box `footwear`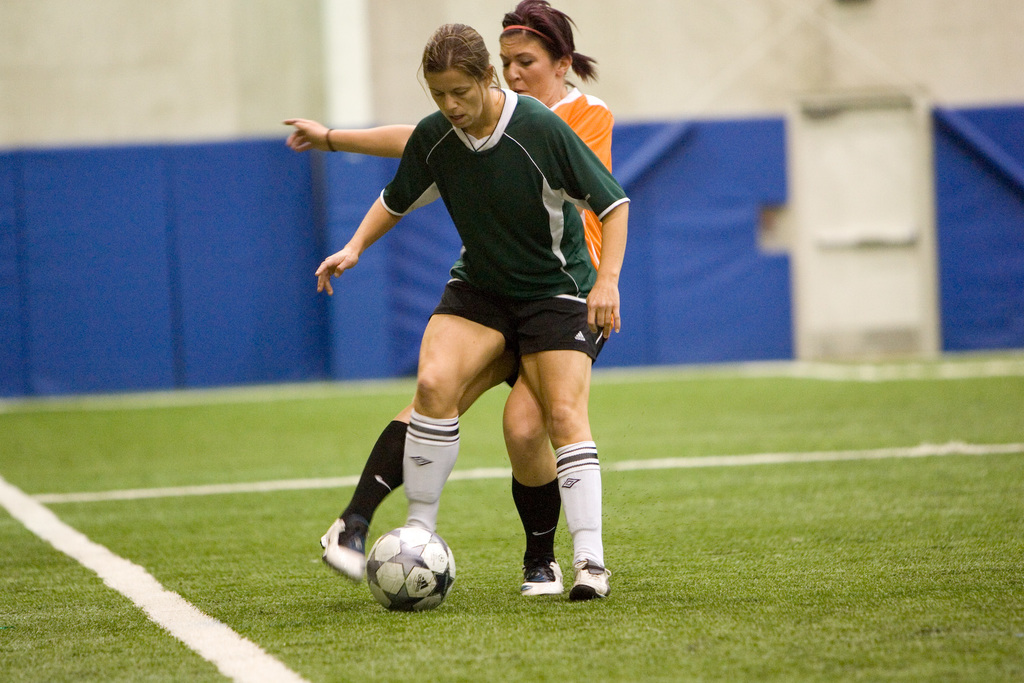
(left=520, top=551, right=561, bottom=598)
